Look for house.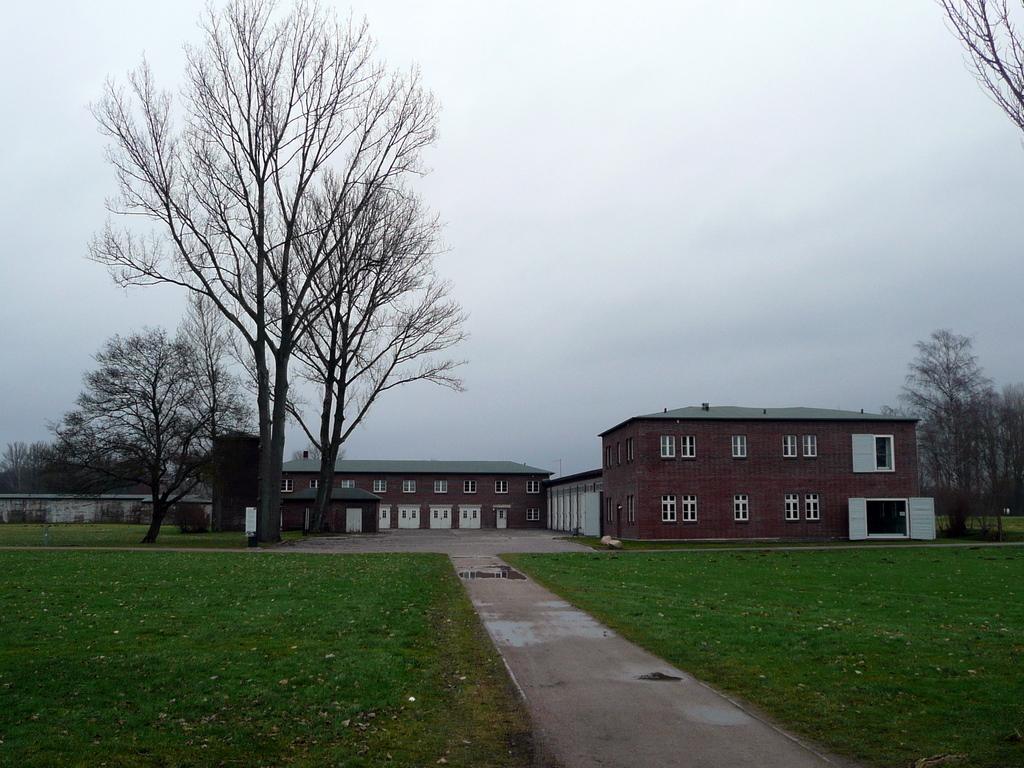
Found: <bbox>273, 451, 548, 543</bbox>.
